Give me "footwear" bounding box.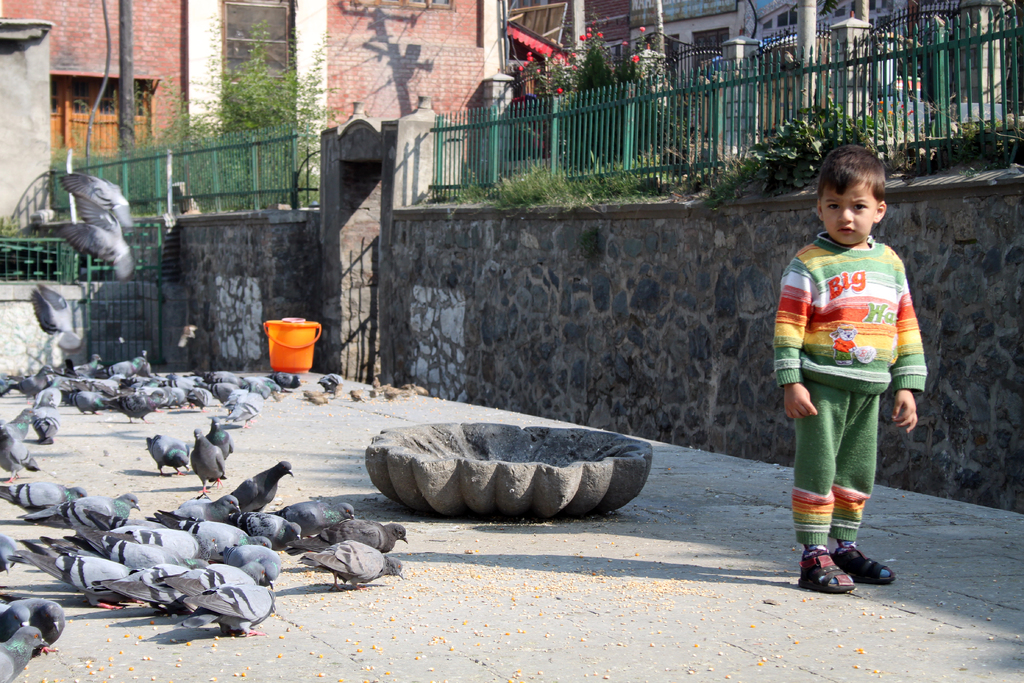
[left=827, top=544, right=895, bottom=586].
